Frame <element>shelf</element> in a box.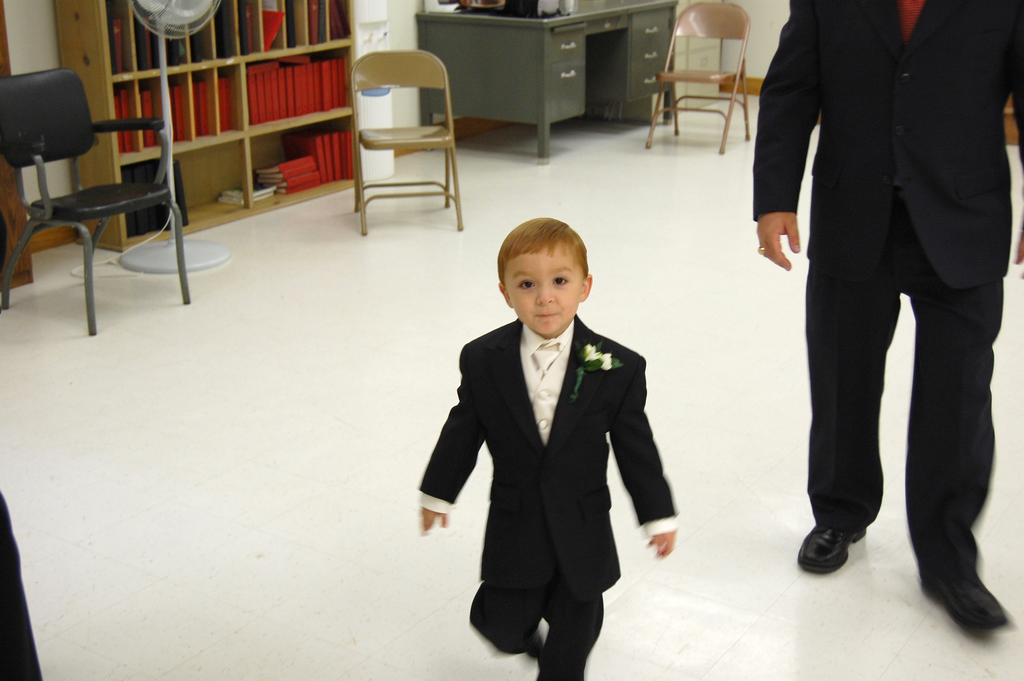
250:113:356:214.
